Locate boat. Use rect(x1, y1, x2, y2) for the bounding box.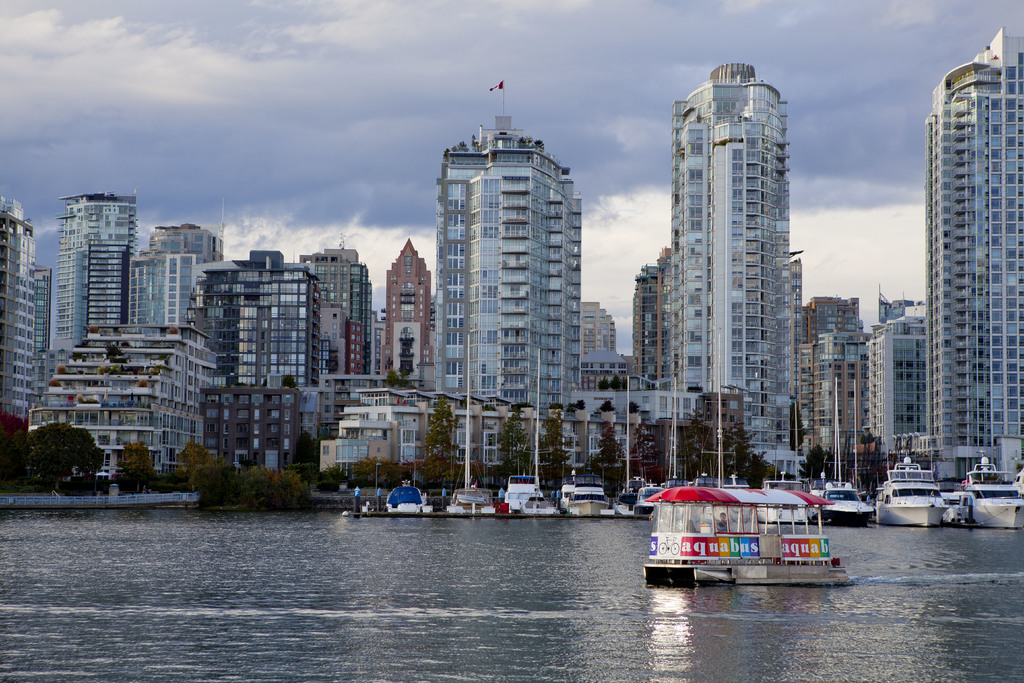
rect(698, 333, 728, 489).
